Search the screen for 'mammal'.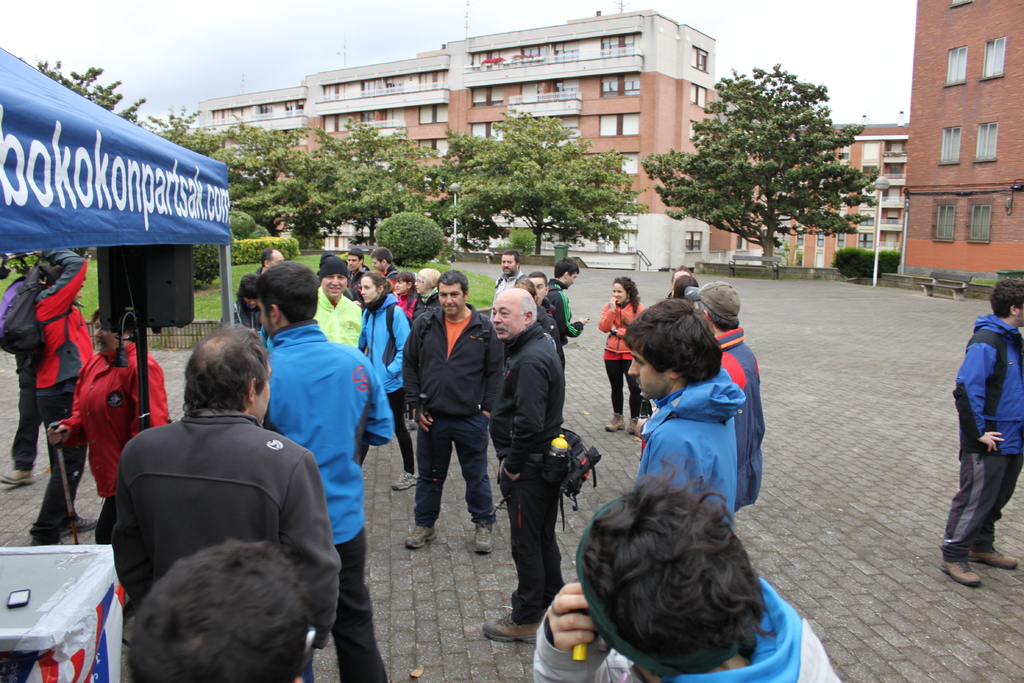
Found at detection(92, 336, 338, 649).
